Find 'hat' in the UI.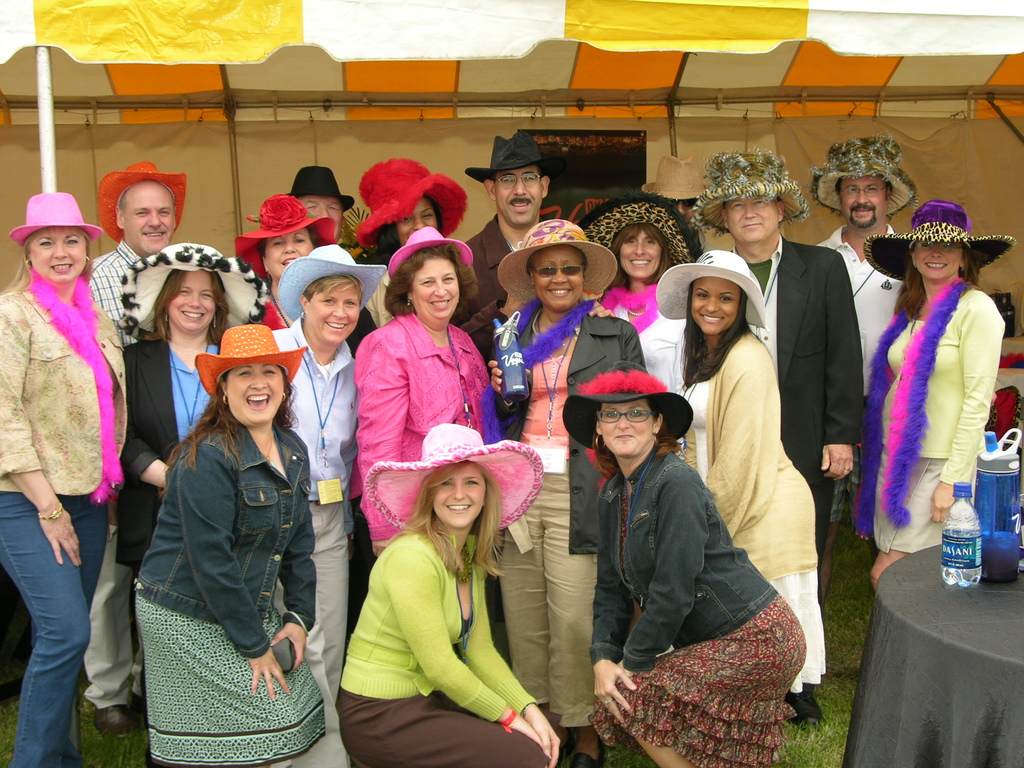
UI element at box=[579, 188, 703, 262].
